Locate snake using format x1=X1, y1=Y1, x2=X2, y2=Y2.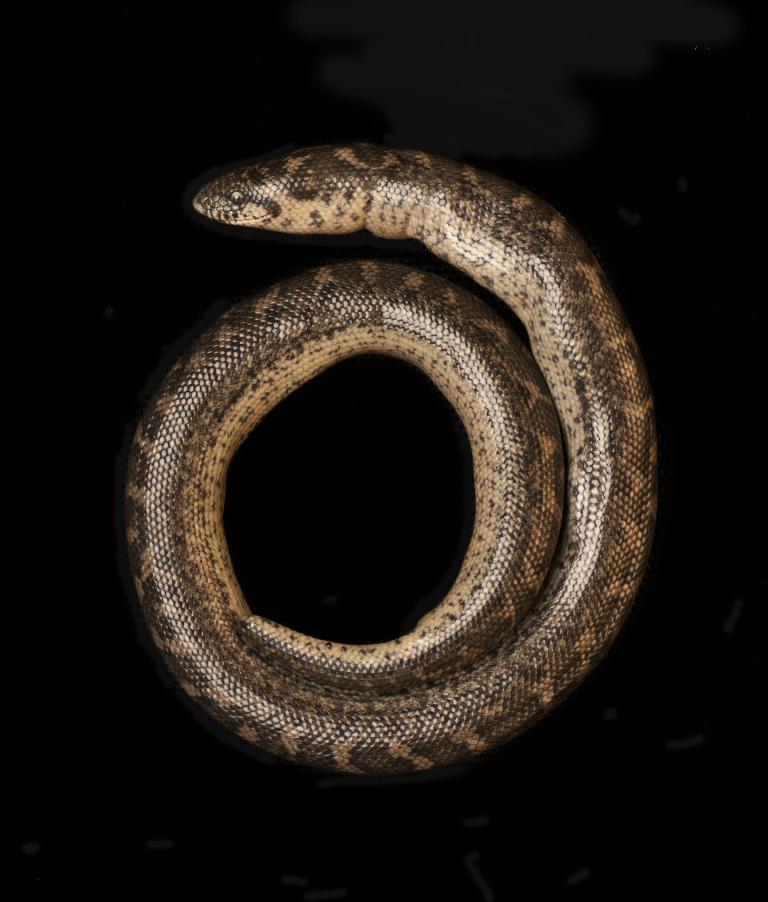
x1=128, y1=138, x2=659, y2=777.
